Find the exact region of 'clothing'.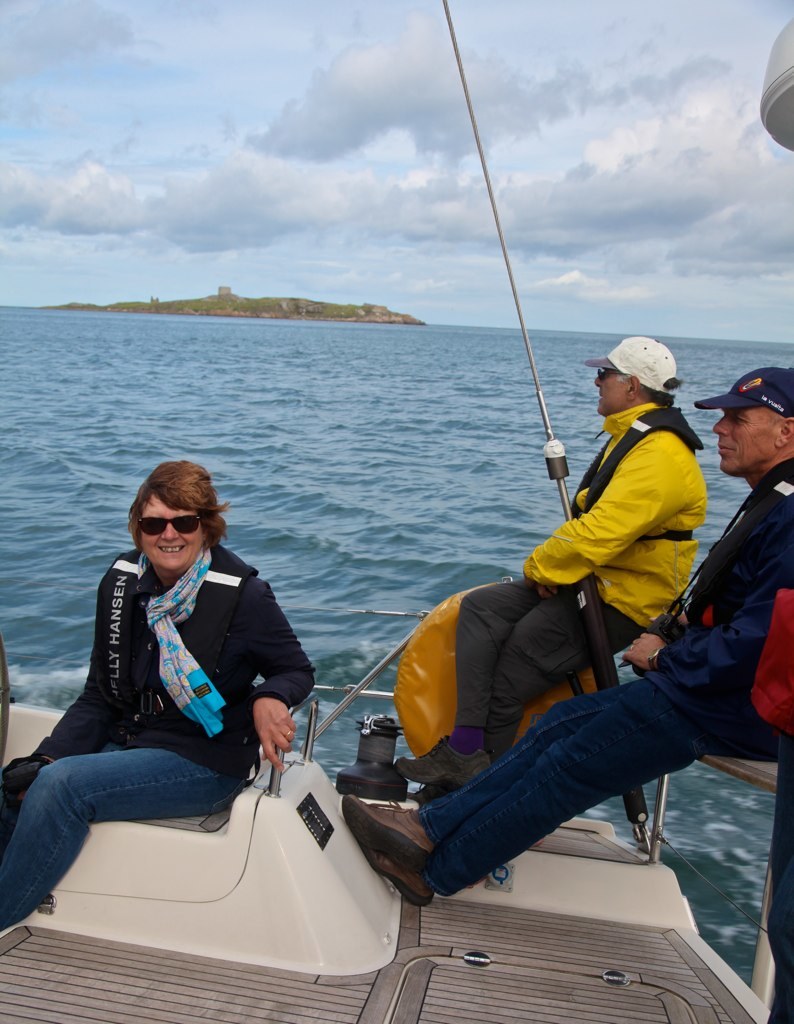
Exact region: 460/574/626/775.
